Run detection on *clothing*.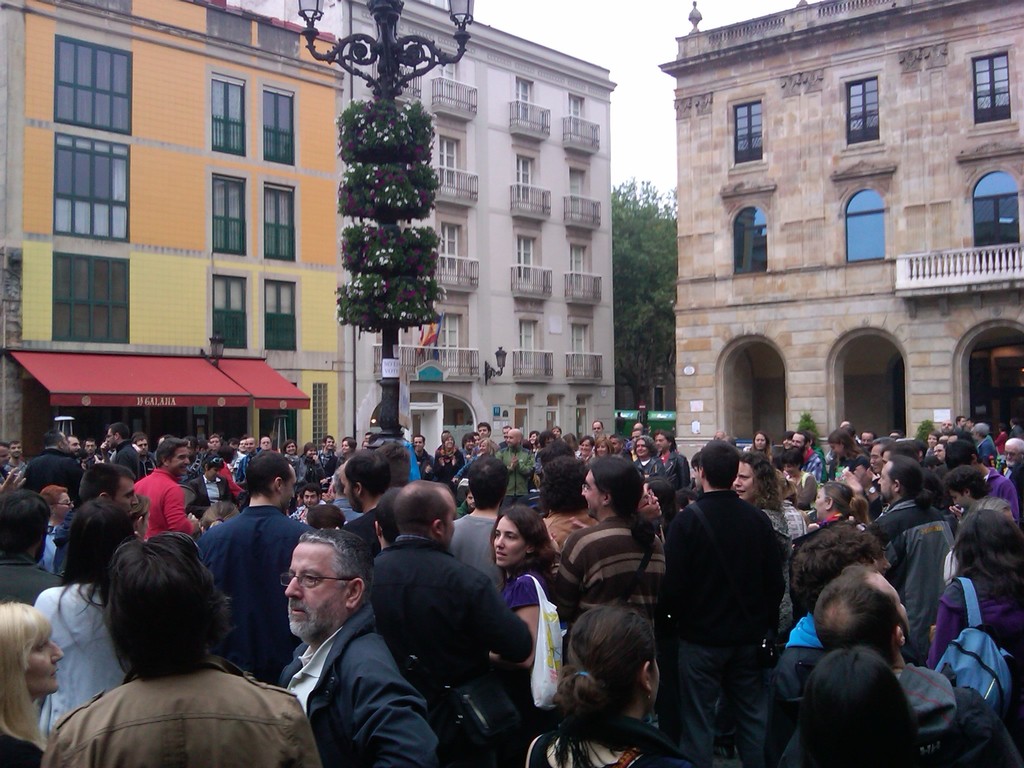
Result: Rect(657, 447, 800, 747).
